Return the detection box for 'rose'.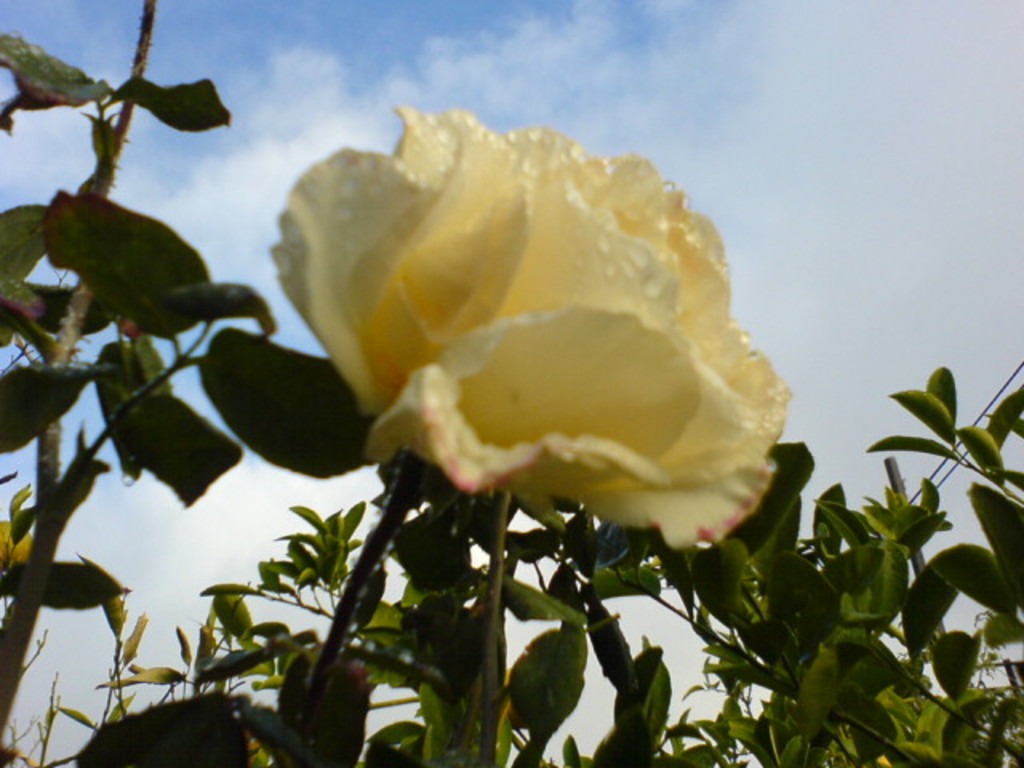
{"left": 259, "top": 101, "right": 794, "bottom": 552}.
